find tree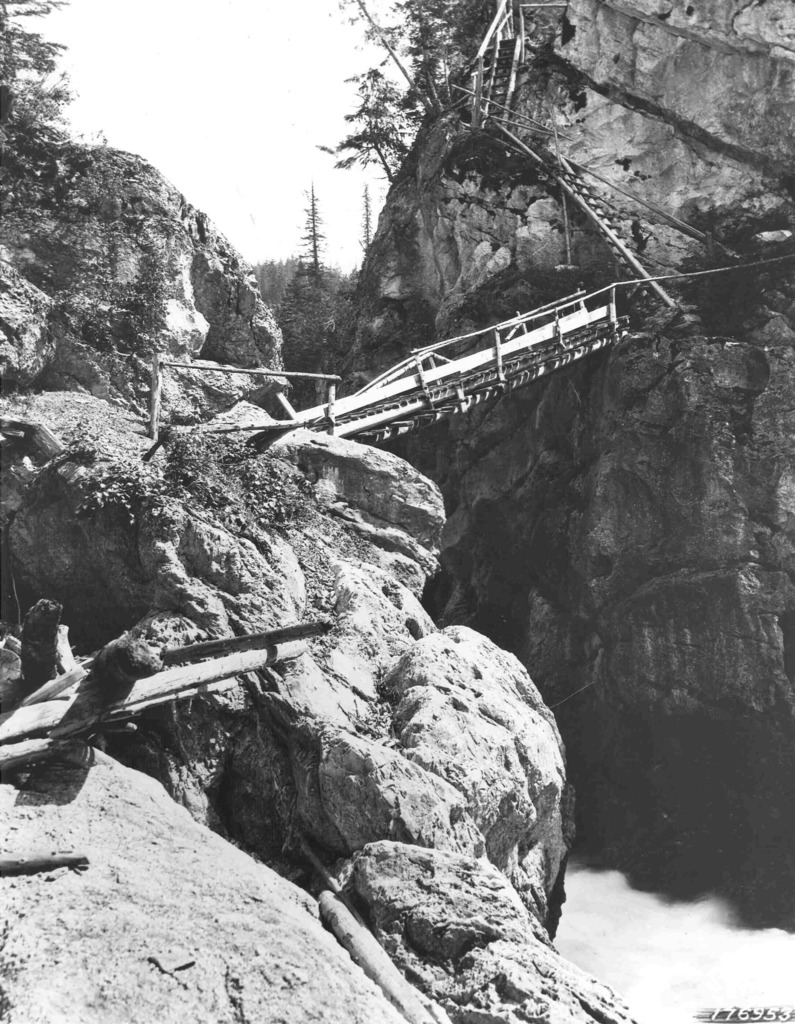
bbox=(270, 269, 353, 379)
